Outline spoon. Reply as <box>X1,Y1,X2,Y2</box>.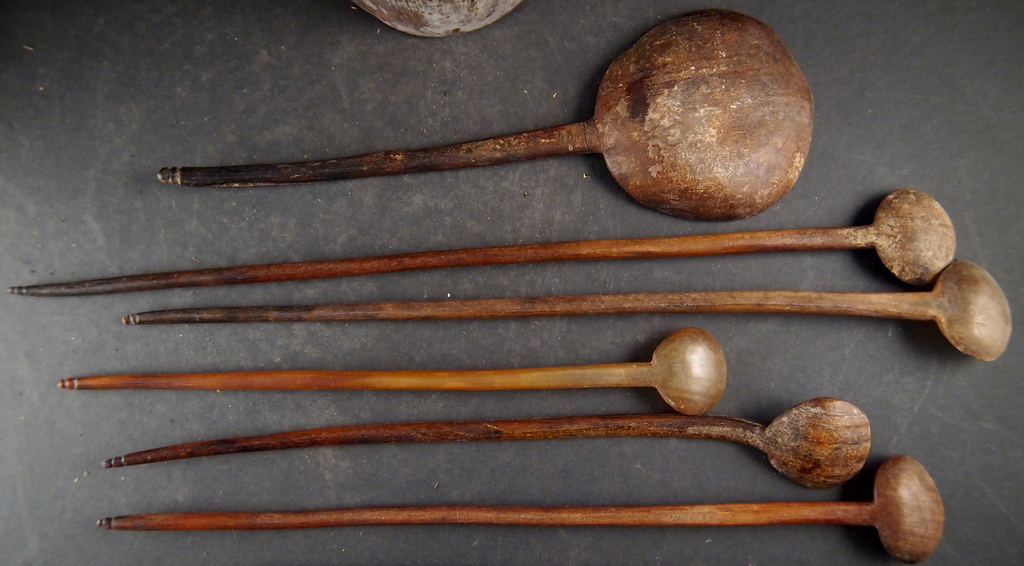
<box>94,453,948,565</box>.
